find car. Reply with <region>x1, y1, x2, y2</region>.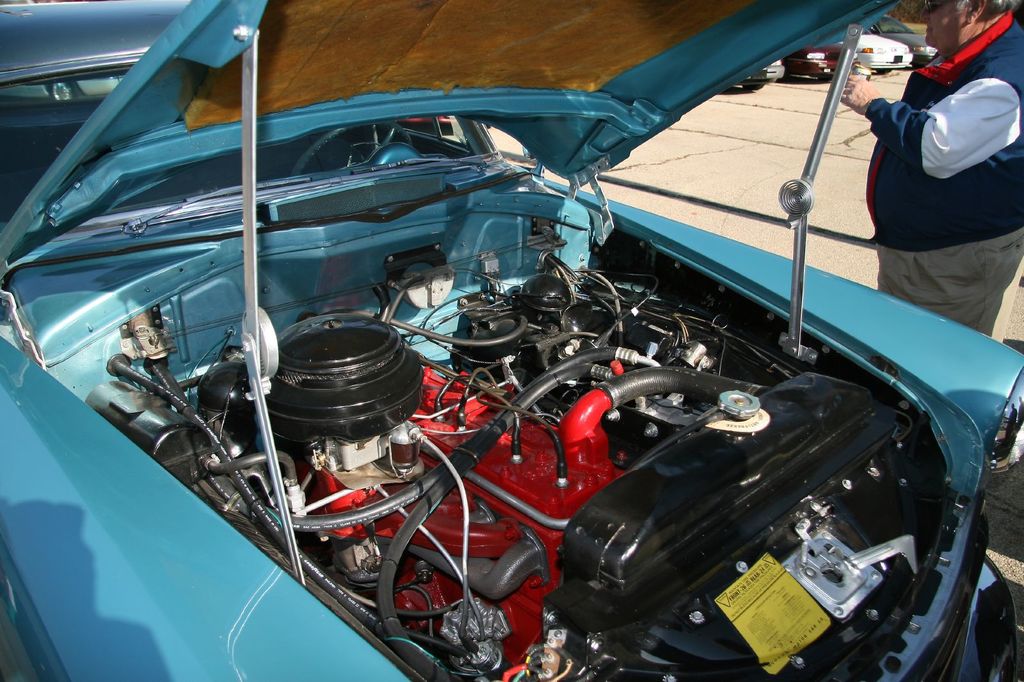
<region>40, 23, 1023, 681</region>.
